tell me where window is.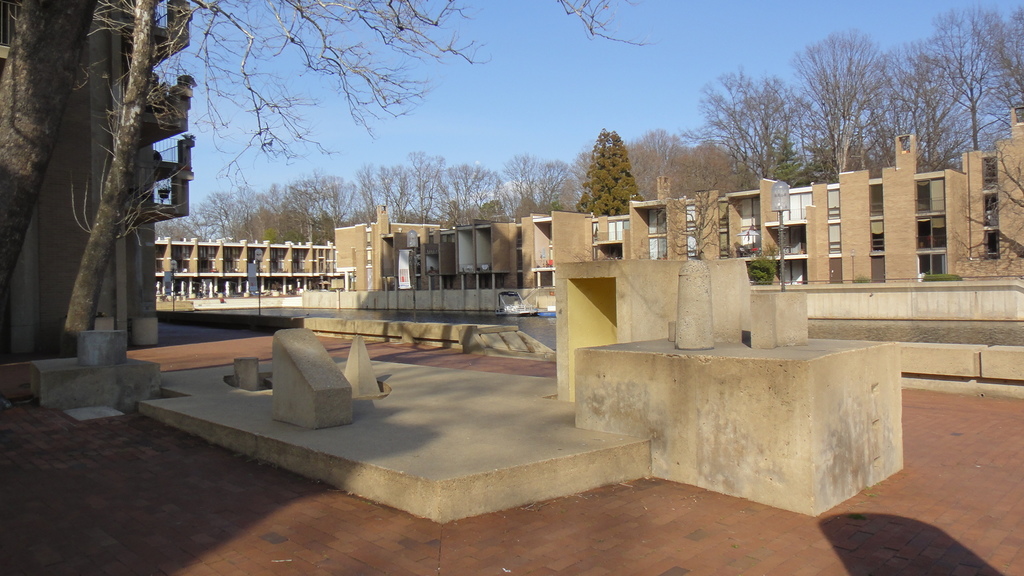
window is at box=[210, 247, 216, 256].
